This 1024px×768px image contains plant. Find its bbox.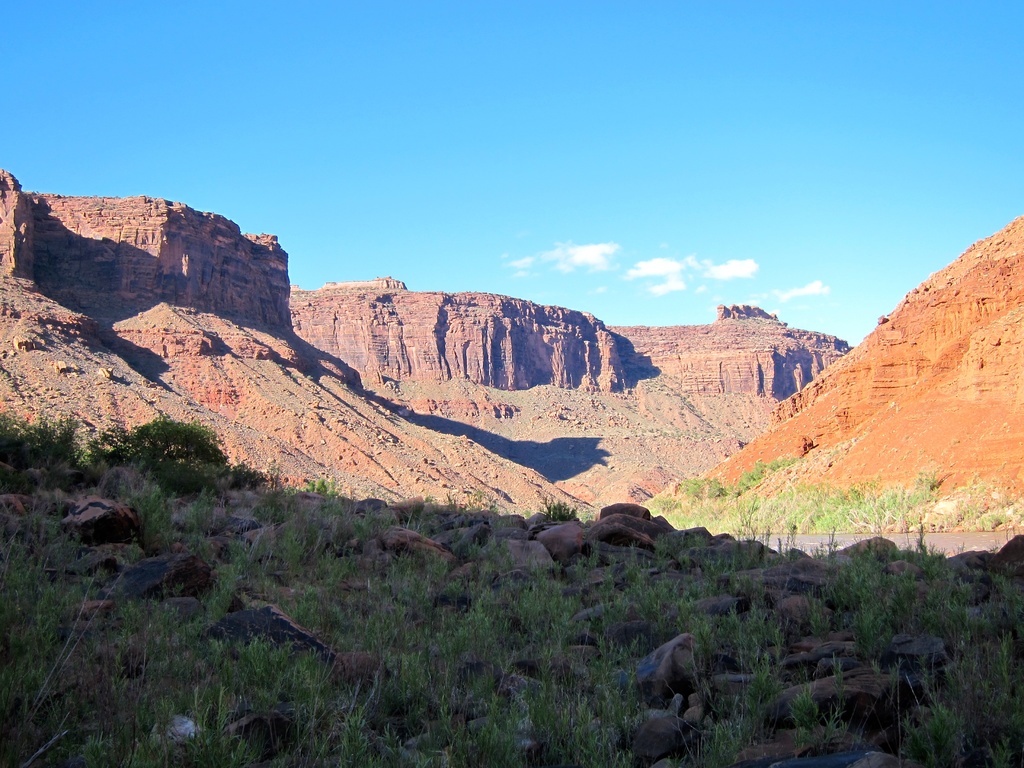
(789, 686, 850, 748).
